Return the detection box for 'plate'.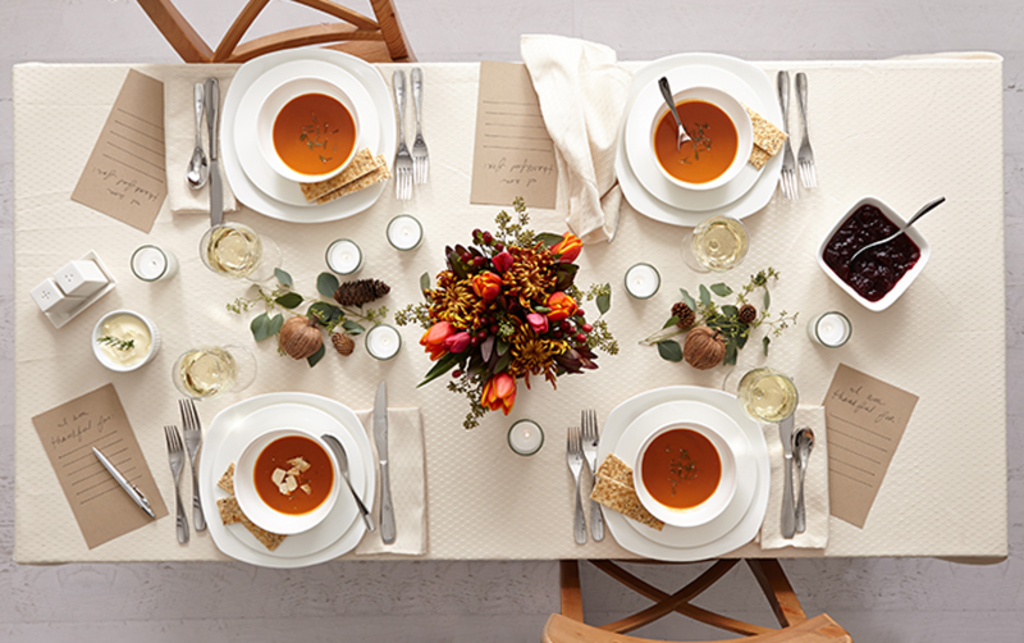
(left=595, top=384, right=772, bottom=567).
